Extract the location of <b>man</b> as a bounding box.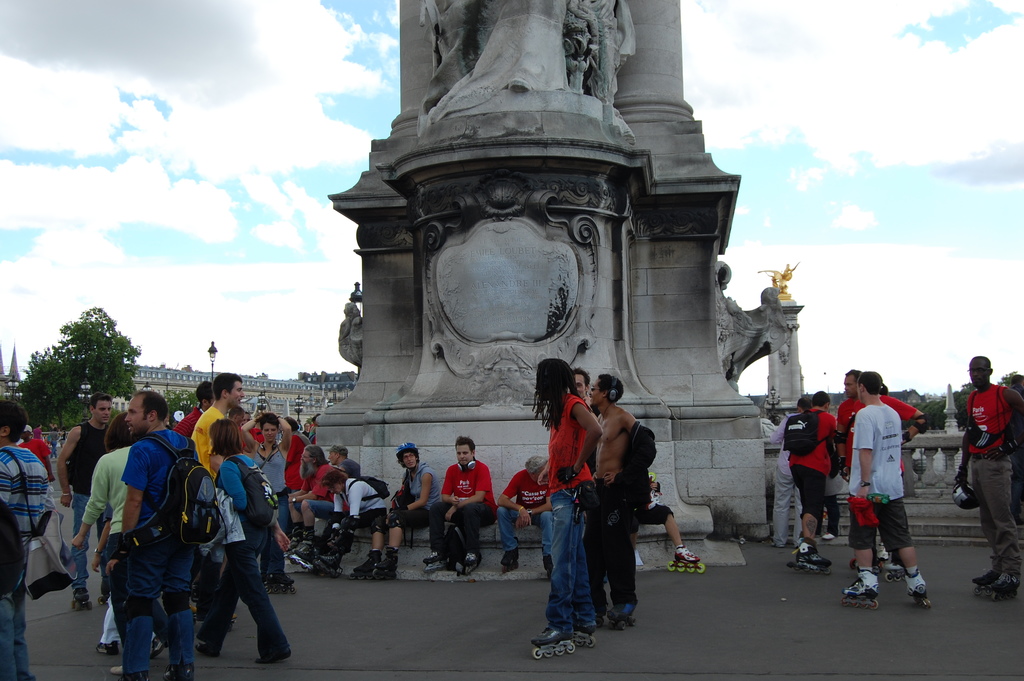
0,397,53,680.
